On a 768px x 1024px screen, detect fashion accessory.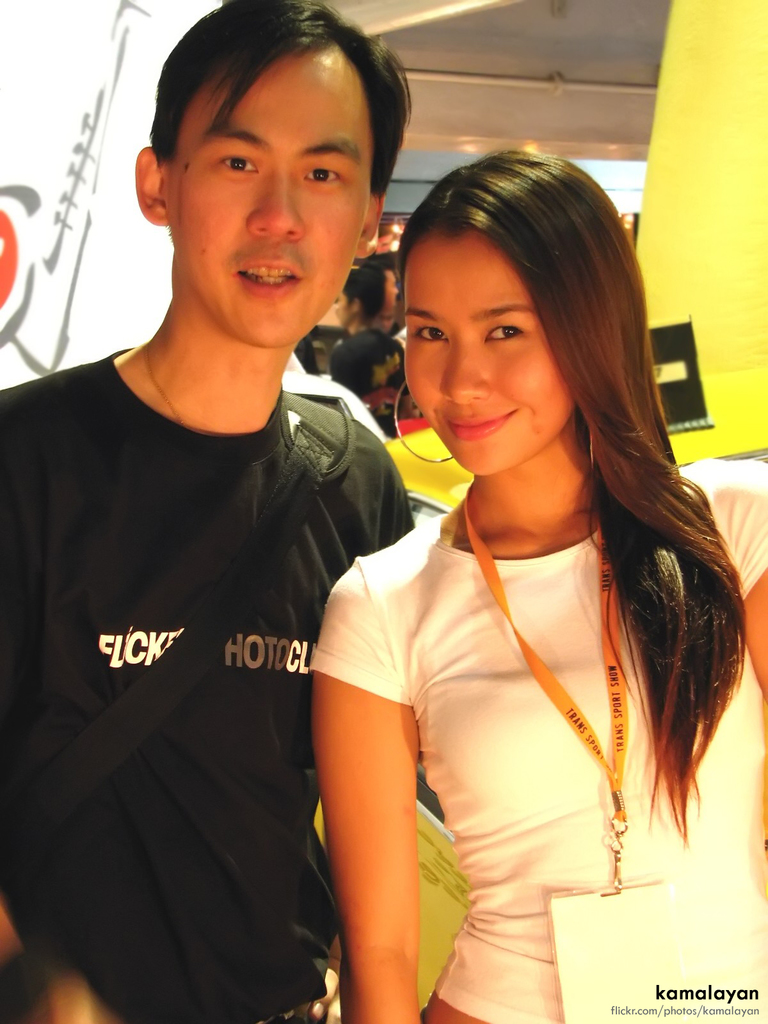
l=391, t=378, r=454, b=467.
